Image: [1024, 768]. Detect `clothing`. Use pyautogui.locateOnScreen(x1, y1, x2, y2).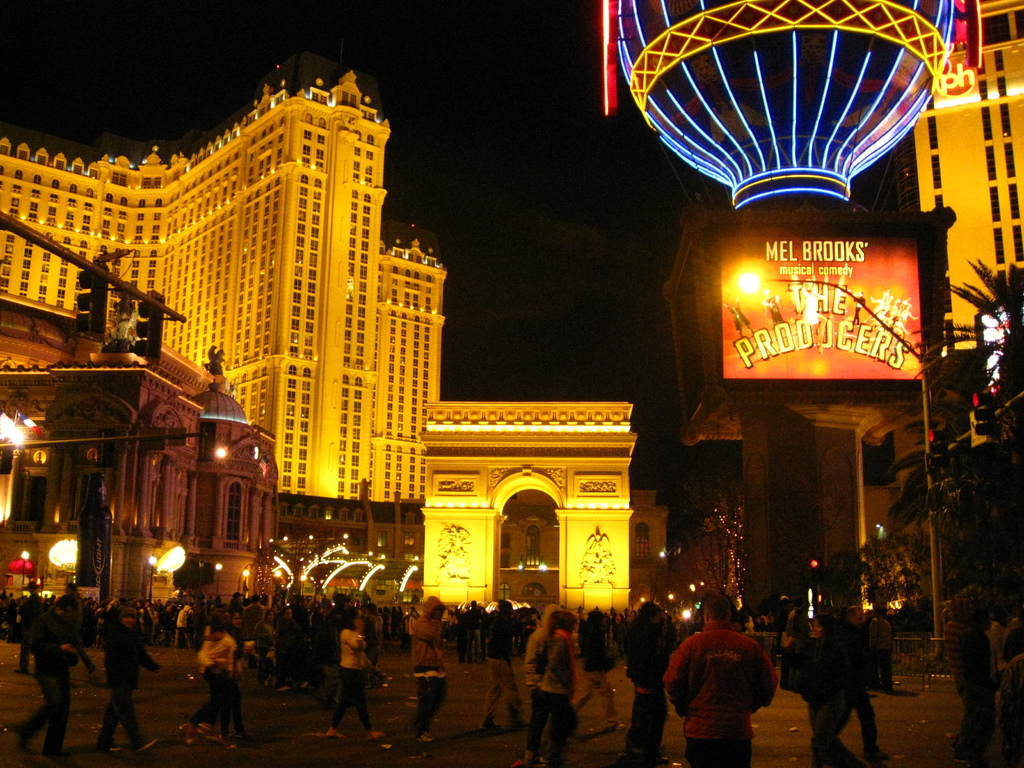
pyautogui.locateOnScreen(538, 629, 573, 767).
